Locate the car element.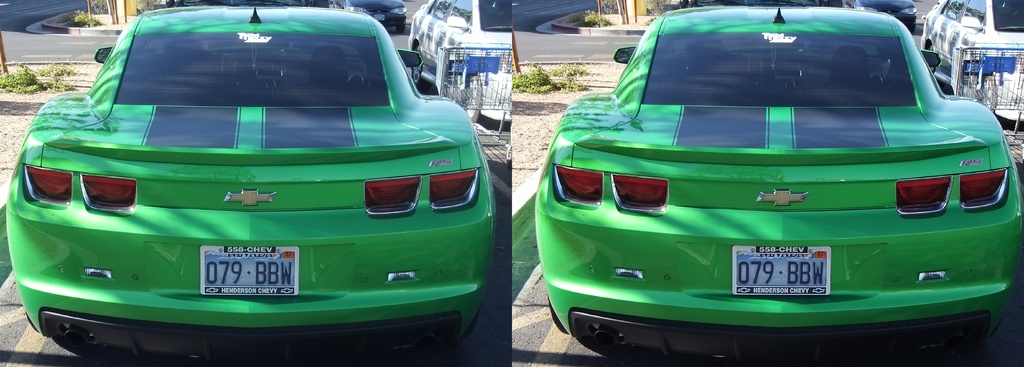
Element bbox: 918/0/1023/128.
